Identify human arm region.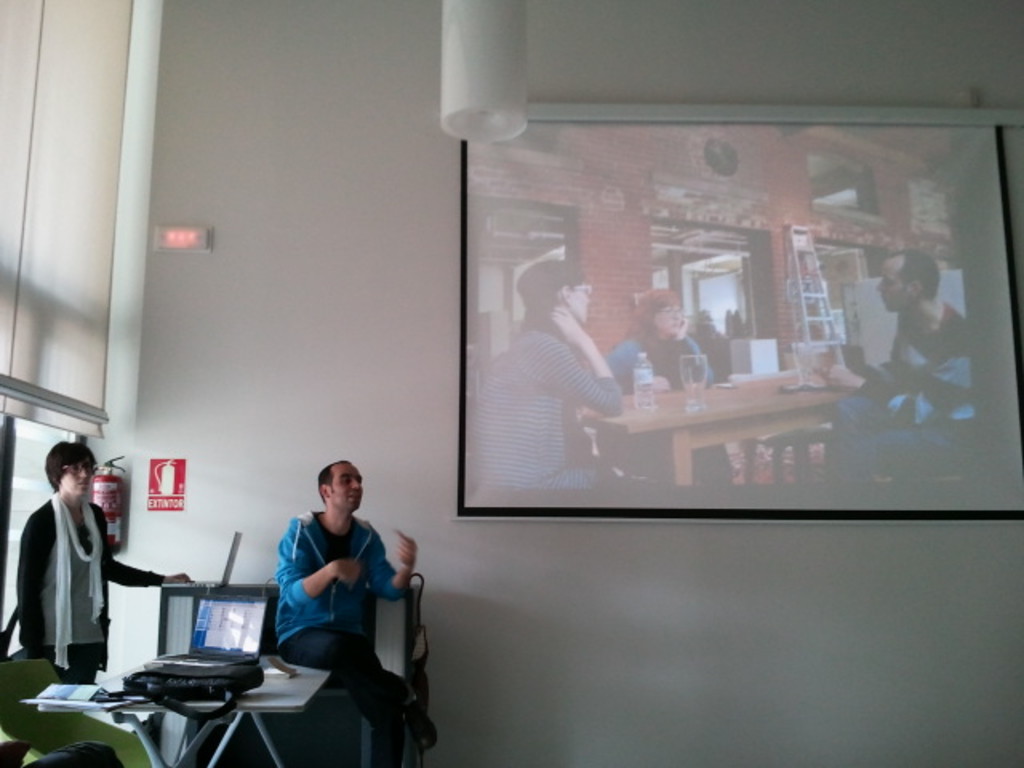
Region: [x1=8, y1=512, x2=46, y2=661].
